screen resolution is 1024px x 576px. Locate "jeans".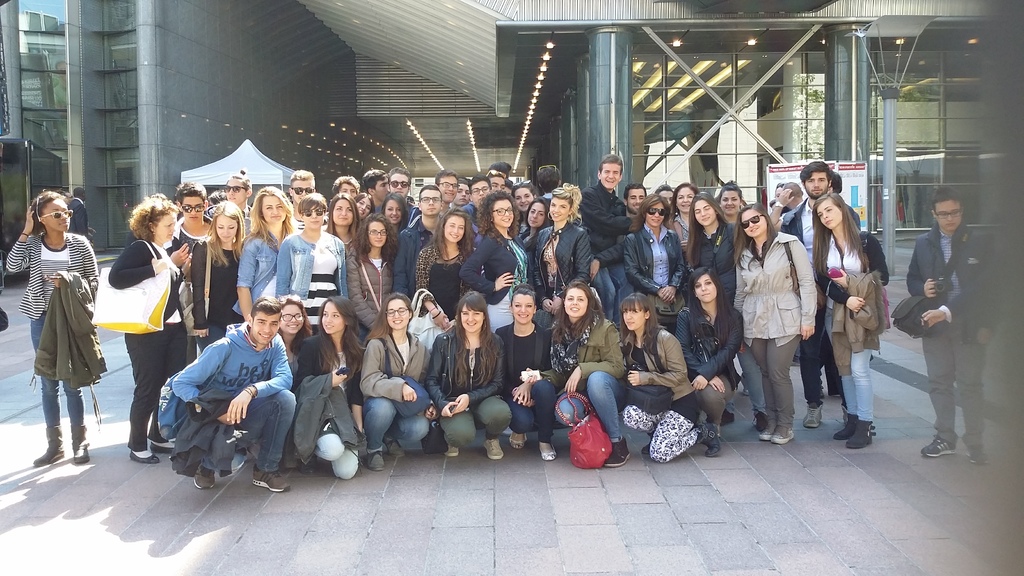
[left=751, top=337, right=799, bottom=431].
